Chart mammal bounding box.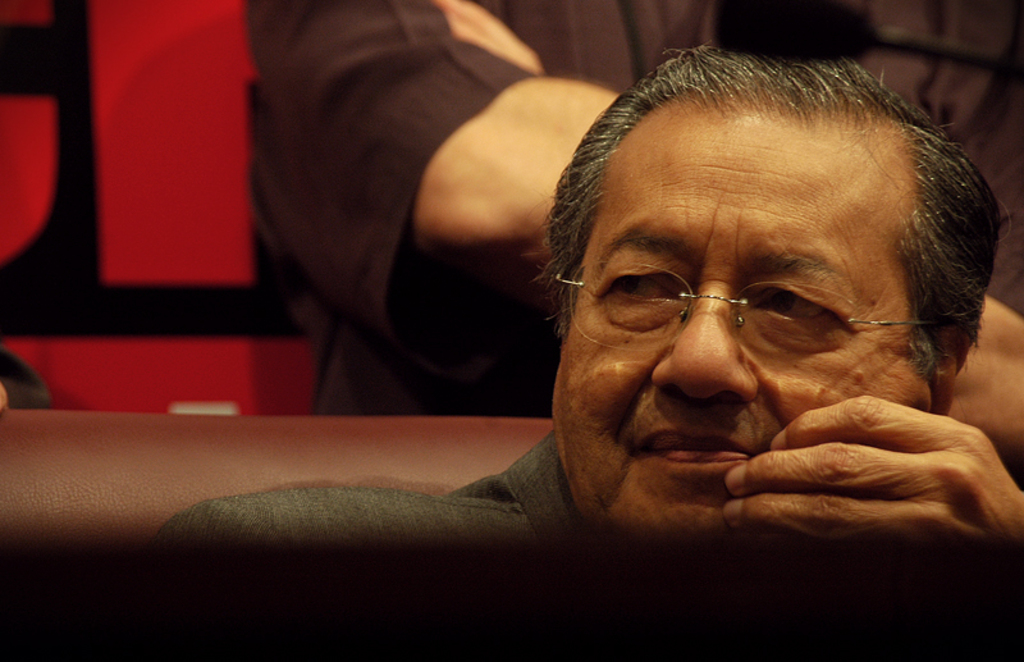
Charted: bbox=[251, 0, 1023, 446].
